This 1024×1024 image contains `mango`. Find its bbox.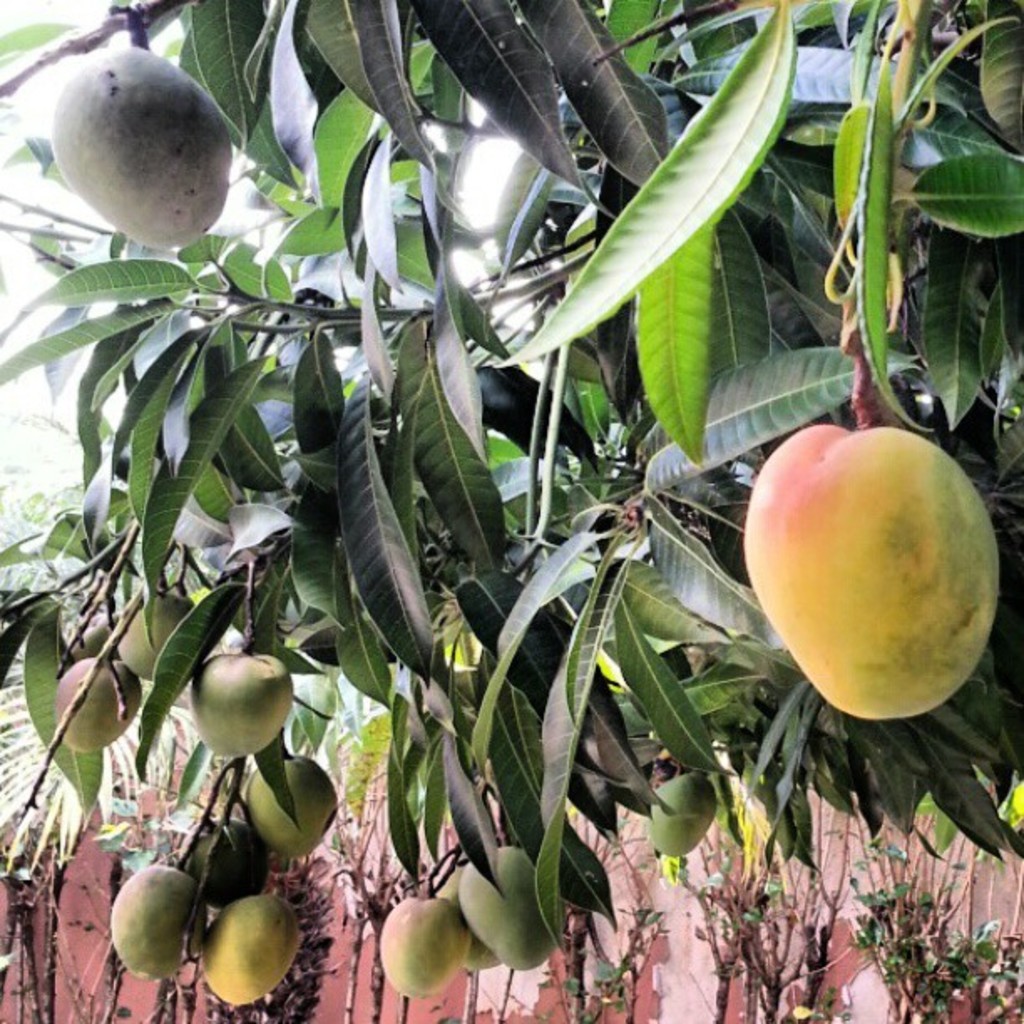
[left=189, top=653, right=294, bottom=750].
